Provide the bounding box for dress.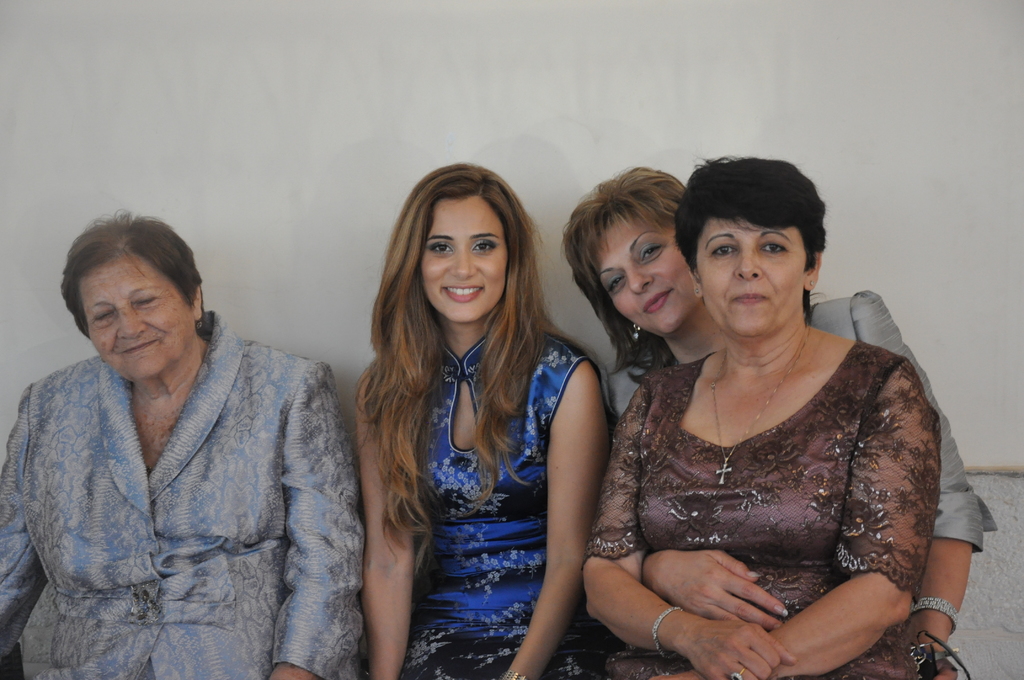
bbox=(584, 342, 941, 679).
